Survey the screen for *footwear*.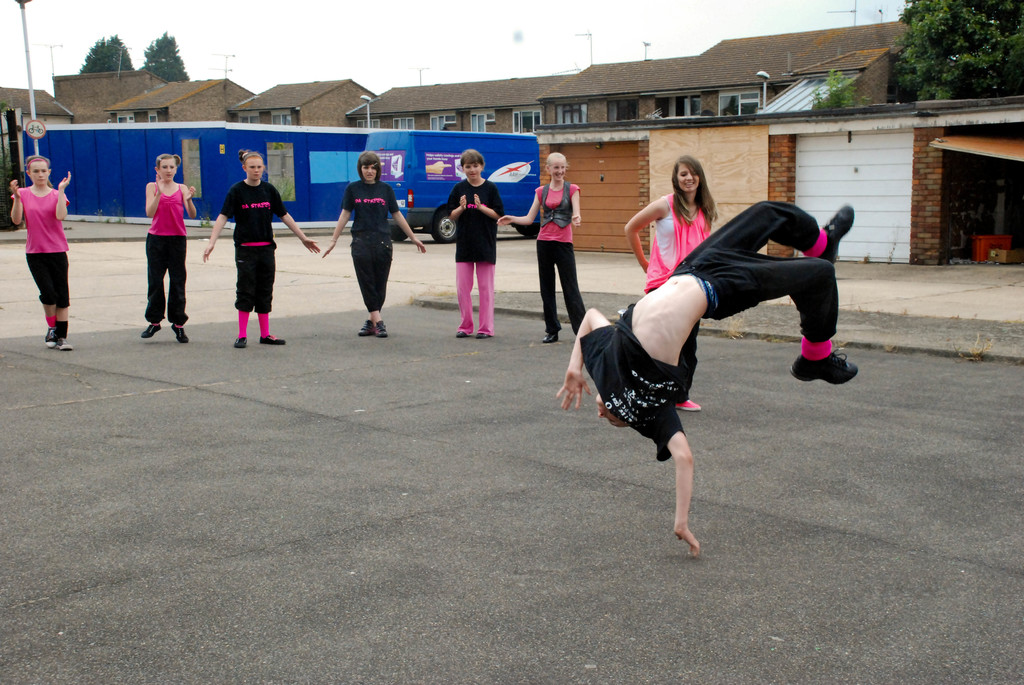
Survey found: <box>358,320,374,337</box>.
